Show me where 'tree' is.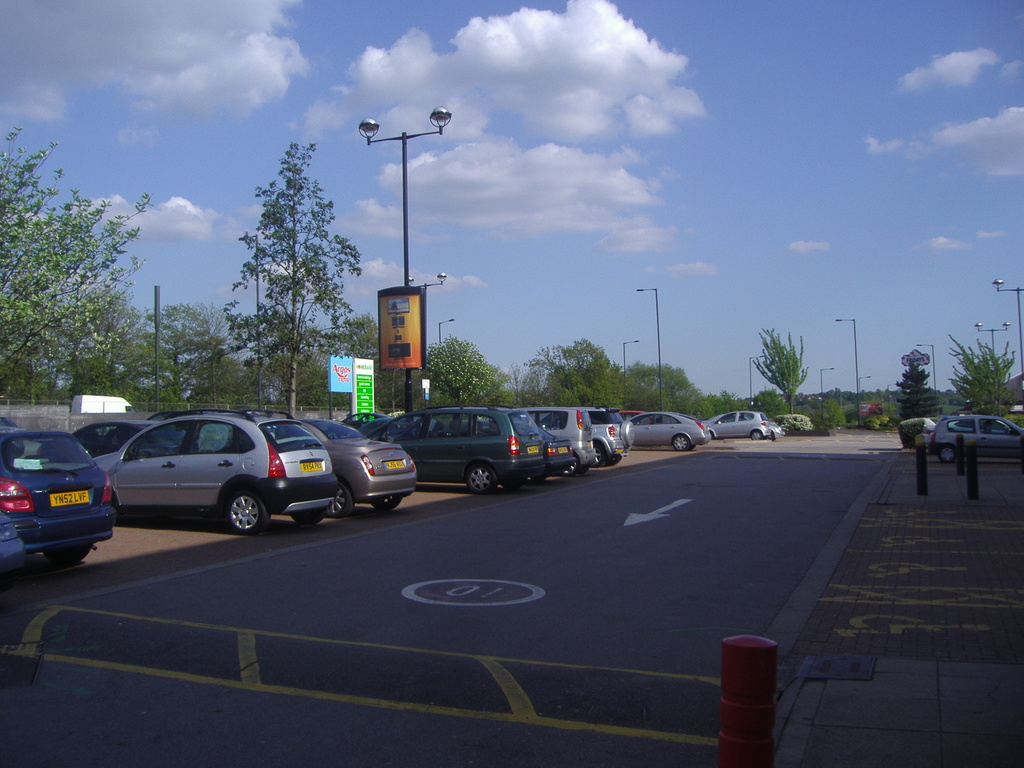
'tree' is at region(806, 386, 851, 431).
